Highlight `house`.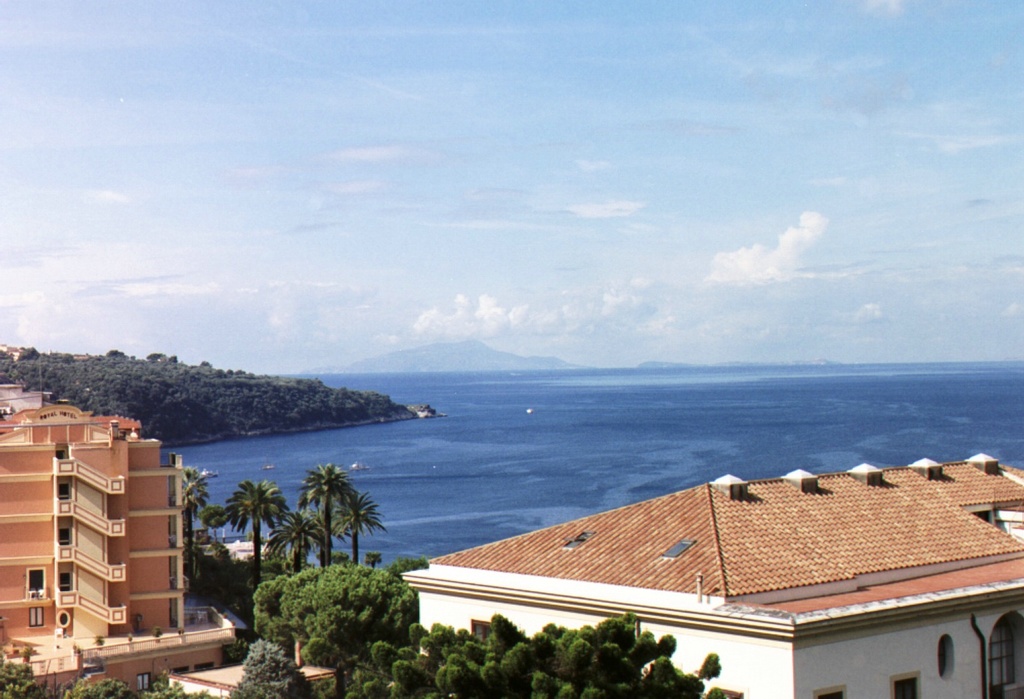
Highlighted region: x1=0, y1=397, x2=240, y2=698.
